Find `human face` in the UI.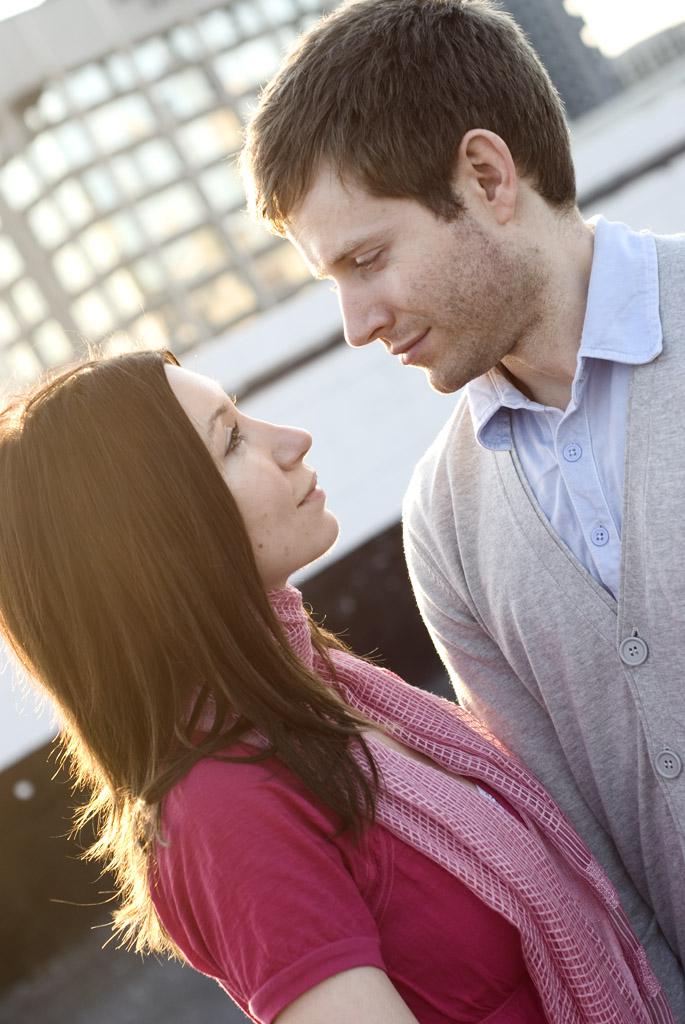
UI element at {"left": 166, "top": 360, "right": 341, "bottom": 590}.
